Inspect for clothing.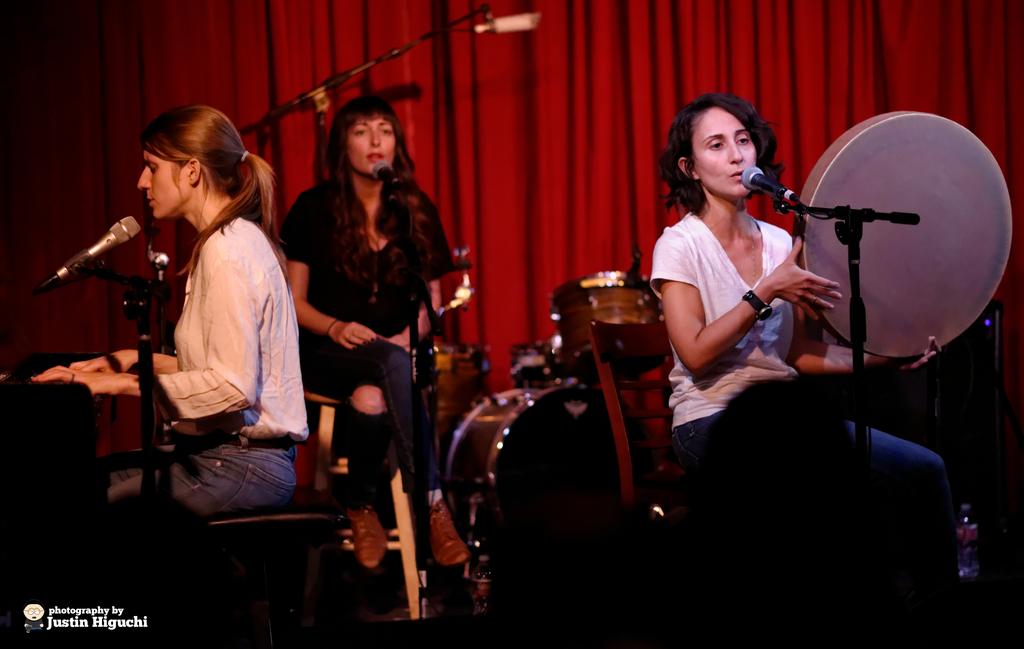
Inspection: detection(278, 175, 466, 540).
